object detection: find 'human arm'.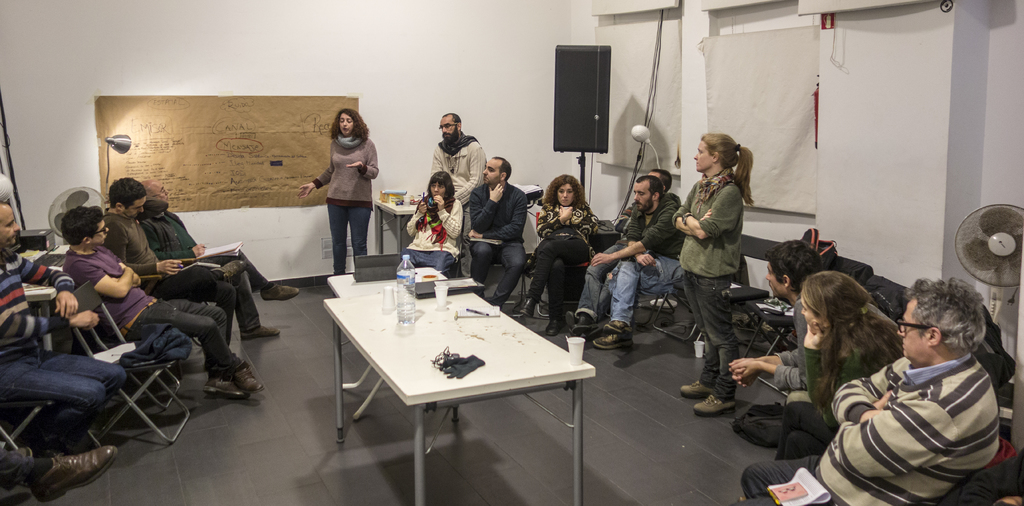
<bbox>801, 322, 837, 412</bbox>.
